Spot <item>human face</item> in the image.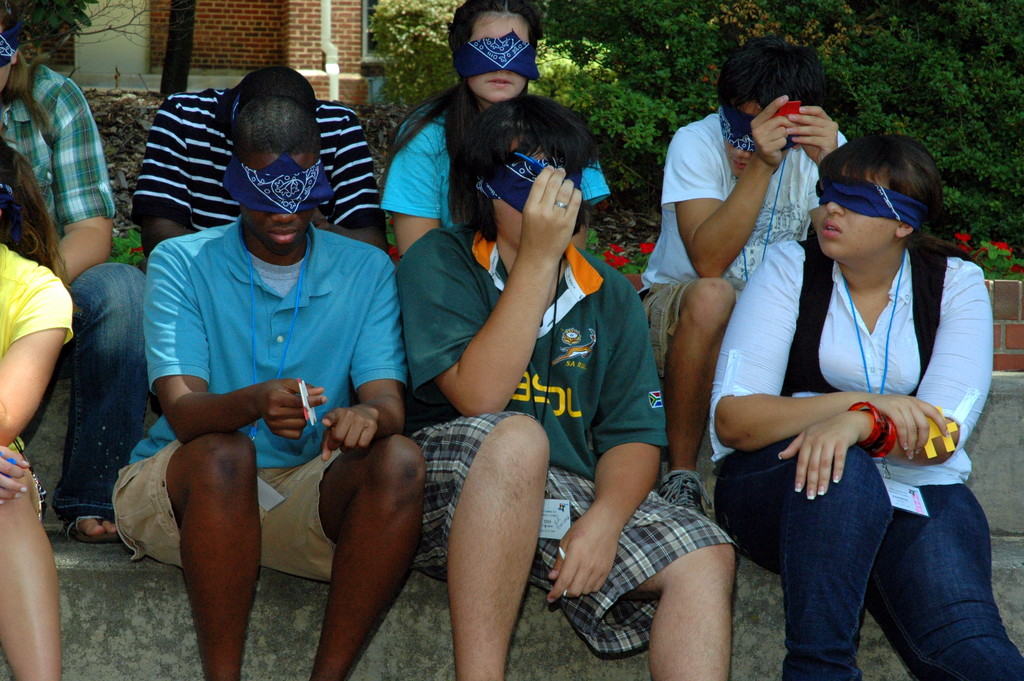
<item>human face</item> found at x1=241, y1=151, x2=317, y2=250.
